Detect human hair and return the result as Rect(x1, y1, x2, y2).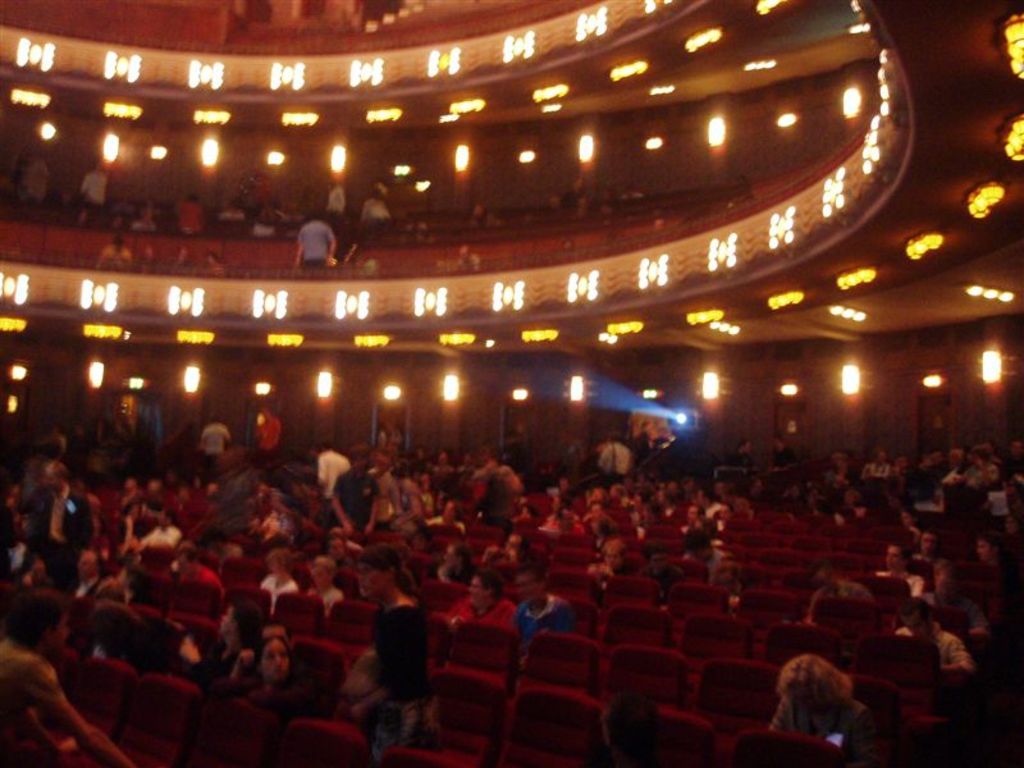
Rect(475, 570, 504, 594).
